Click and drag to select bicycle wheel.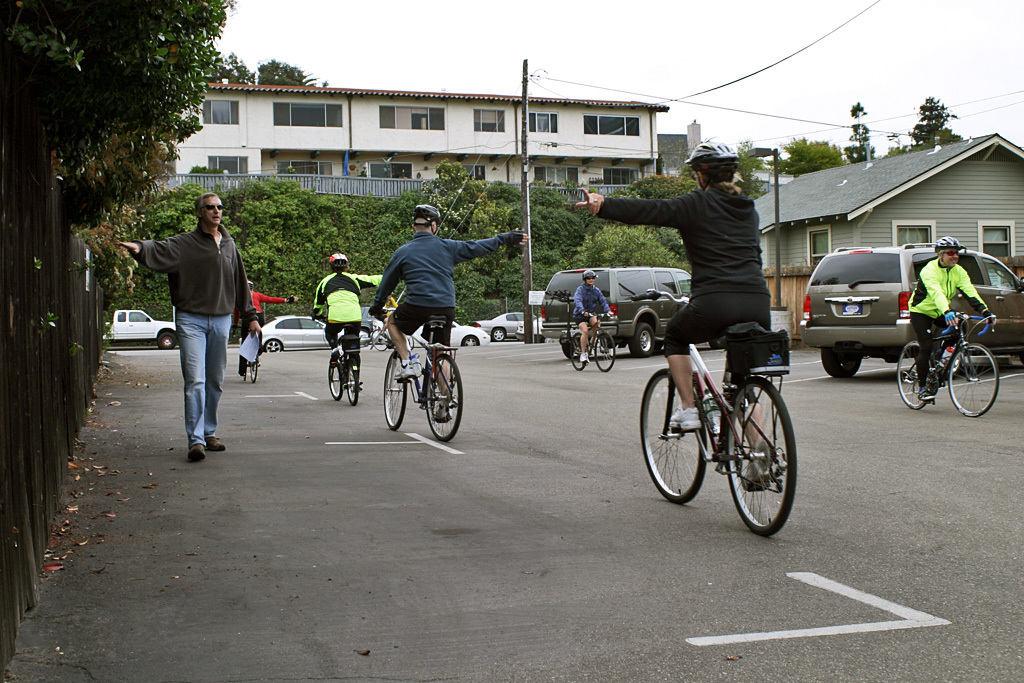
Selection: <box>568,333,590,375</box>.
